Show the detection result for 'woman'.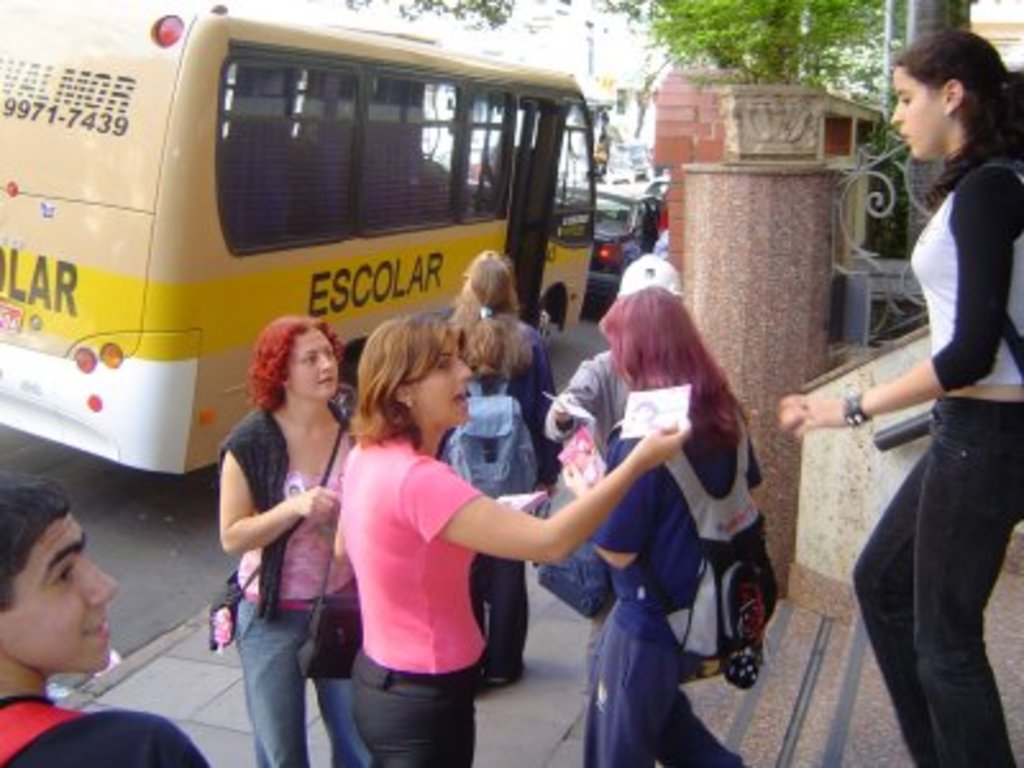
[333, 310, 691, 765].
